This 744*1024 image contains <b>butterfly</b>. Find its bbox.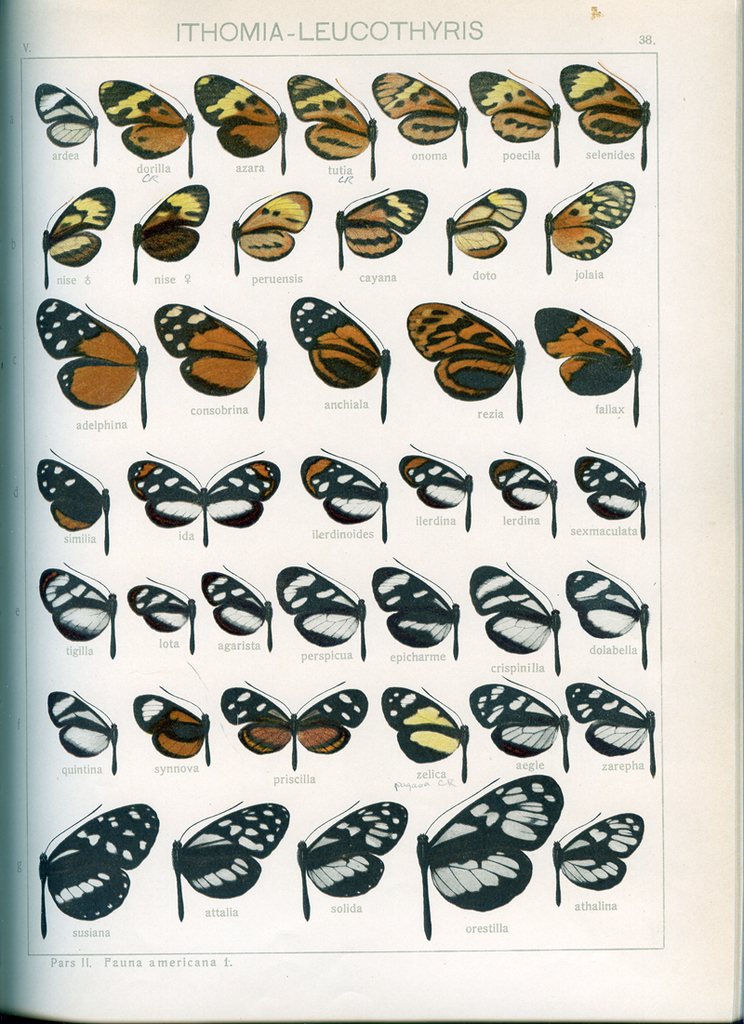
locate(40, 185, 116, 285).
